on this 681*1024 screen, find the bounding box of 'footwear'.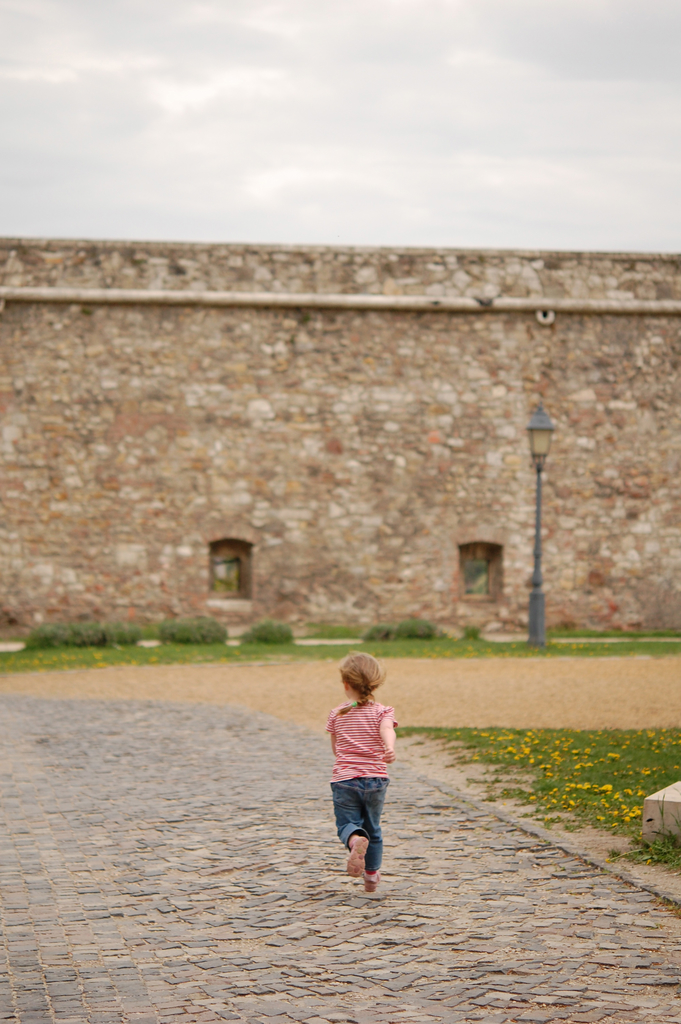
Bounding box: {"left": 347, "top": 827, "right": 370, "bottom": 883}.
